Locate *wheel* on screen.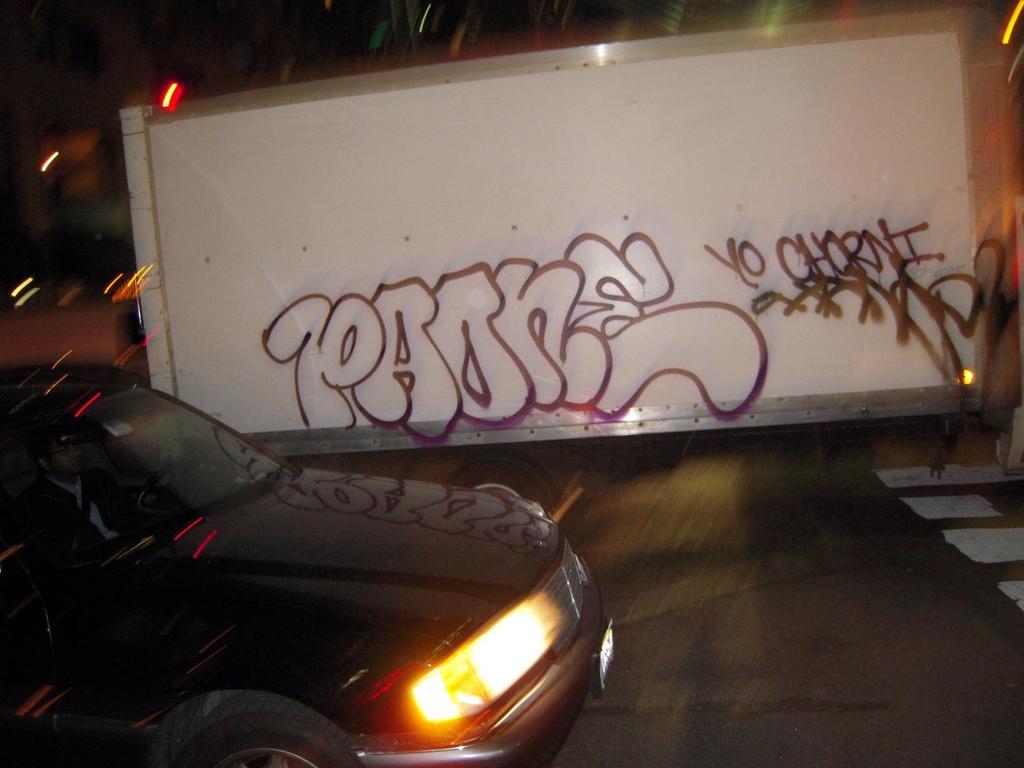
On screen at bbox=(150, 698, 369, 767).
